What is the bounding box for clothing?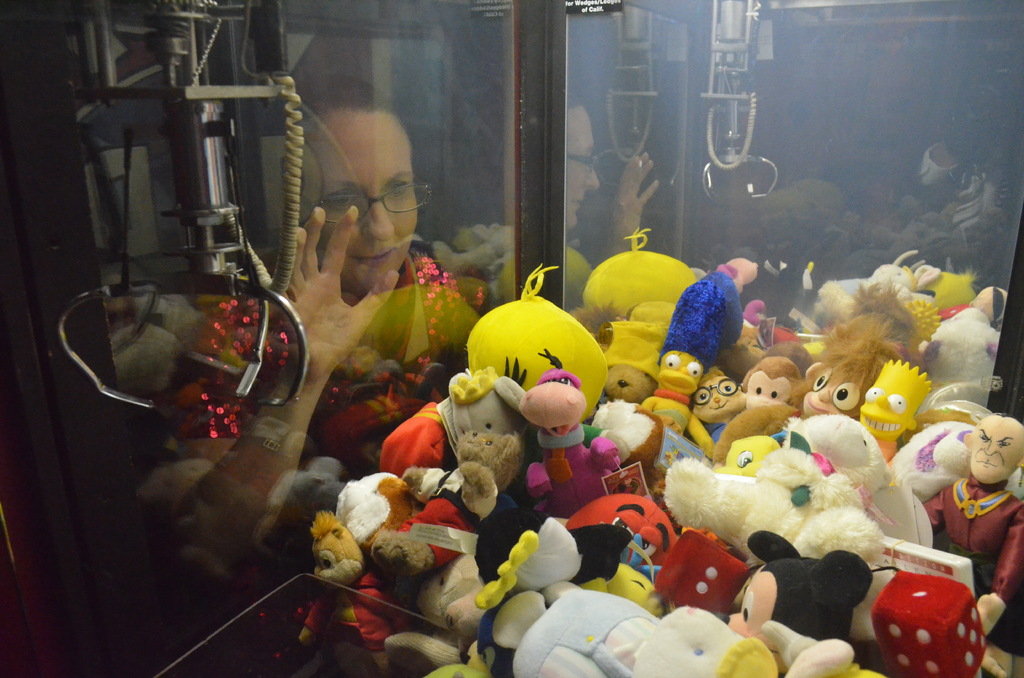
{"x1": 920, "y1": 474, "x2": 1023, "y2": 606}.
